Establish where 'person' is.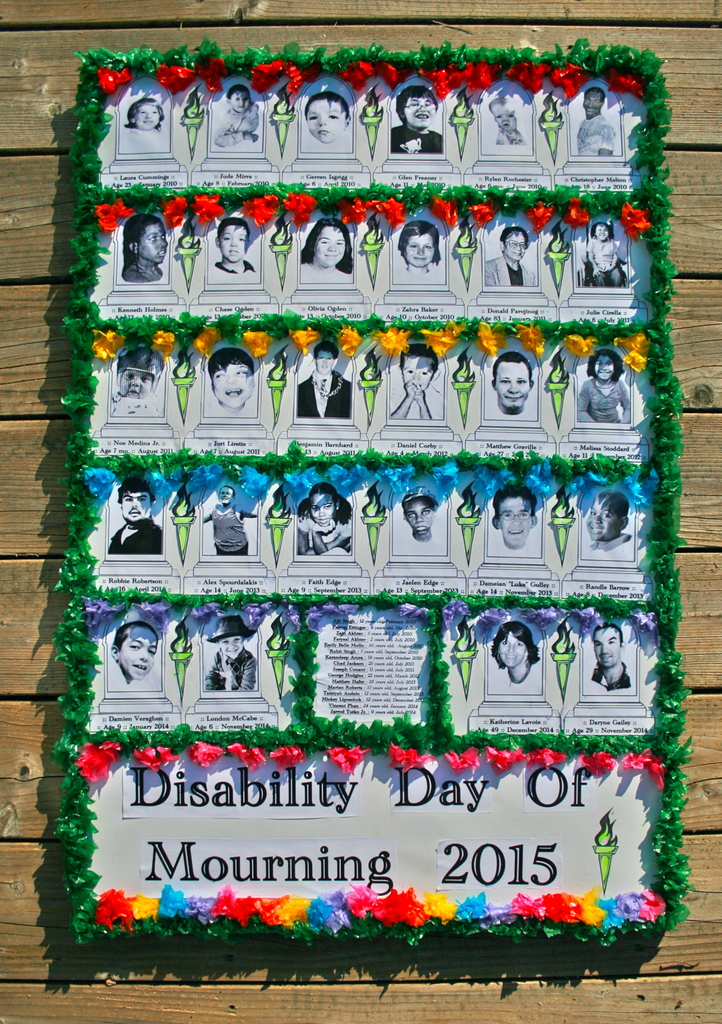
Established at (392, 221, 448, 288).
